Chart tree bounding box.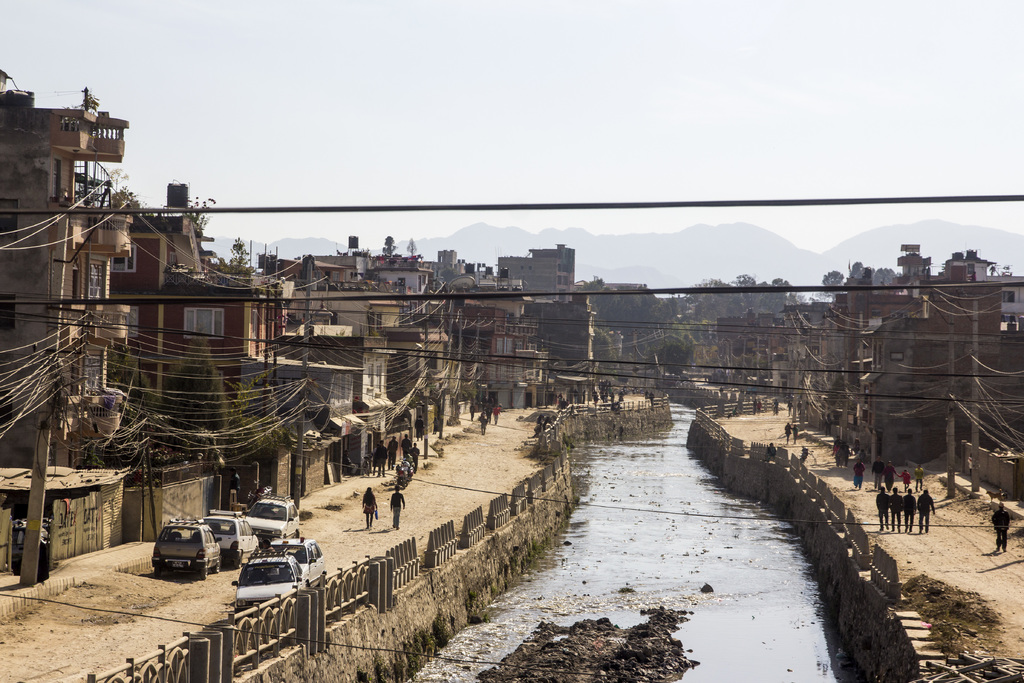
Charted: [left=579, top=272, right=806, bottom=388].
